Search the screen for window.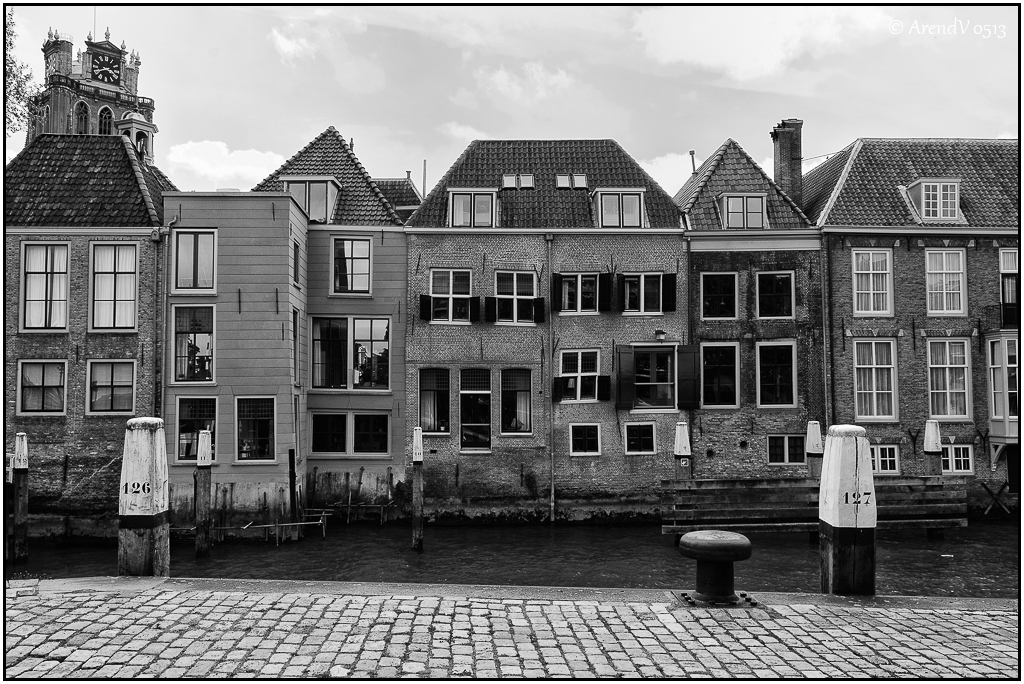
Found at x1=563 y1=259 x2=679 y2=314.
